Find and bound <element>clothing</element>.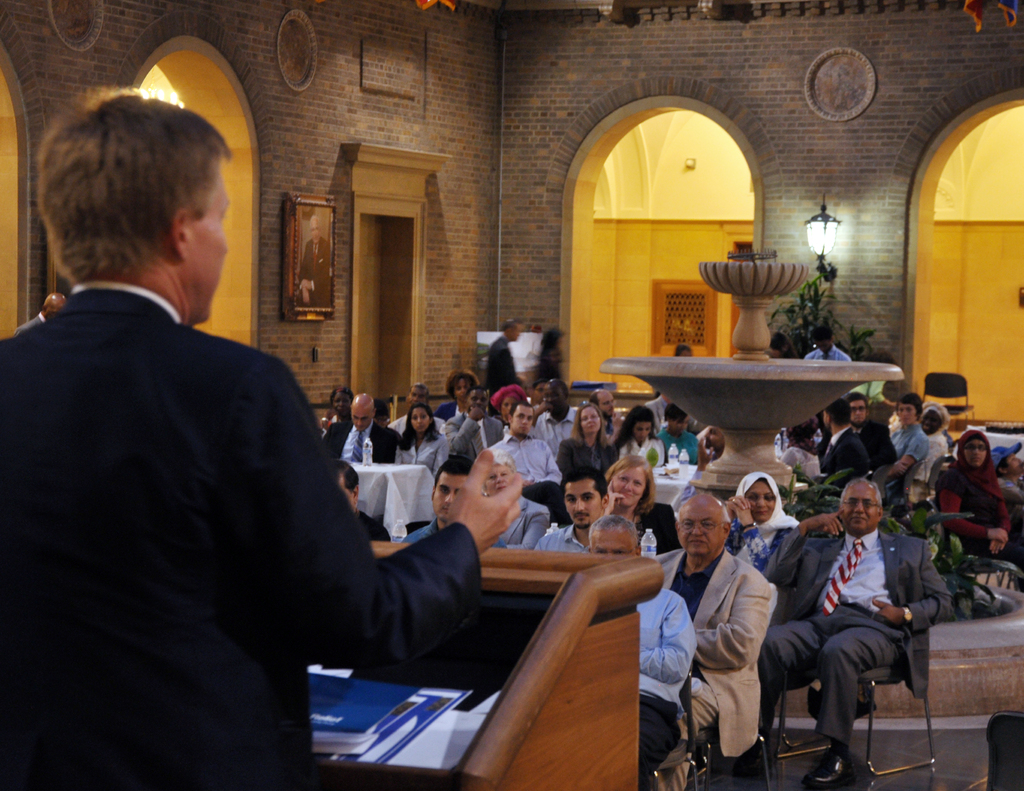
Bound: detection(856, 418, 898, 471).
